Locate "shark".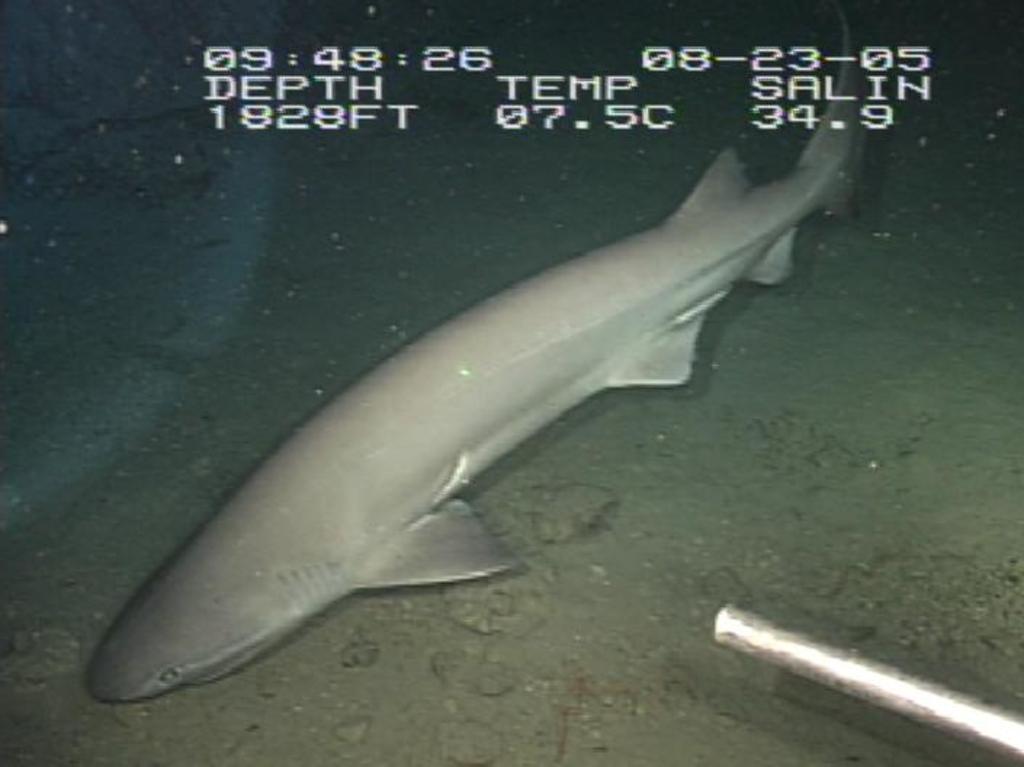
Bounding box: <box>61,100,874,694</box>.
